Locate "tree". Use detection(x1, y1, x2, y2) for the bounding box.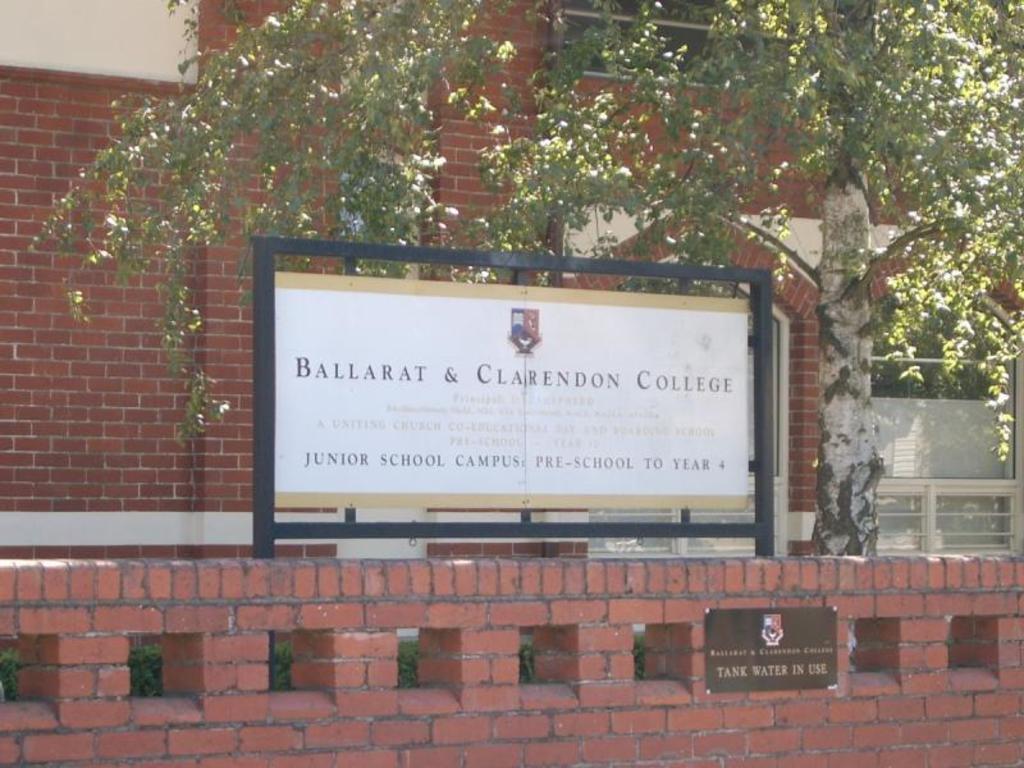
detection(20, 0, 1023, 549).
